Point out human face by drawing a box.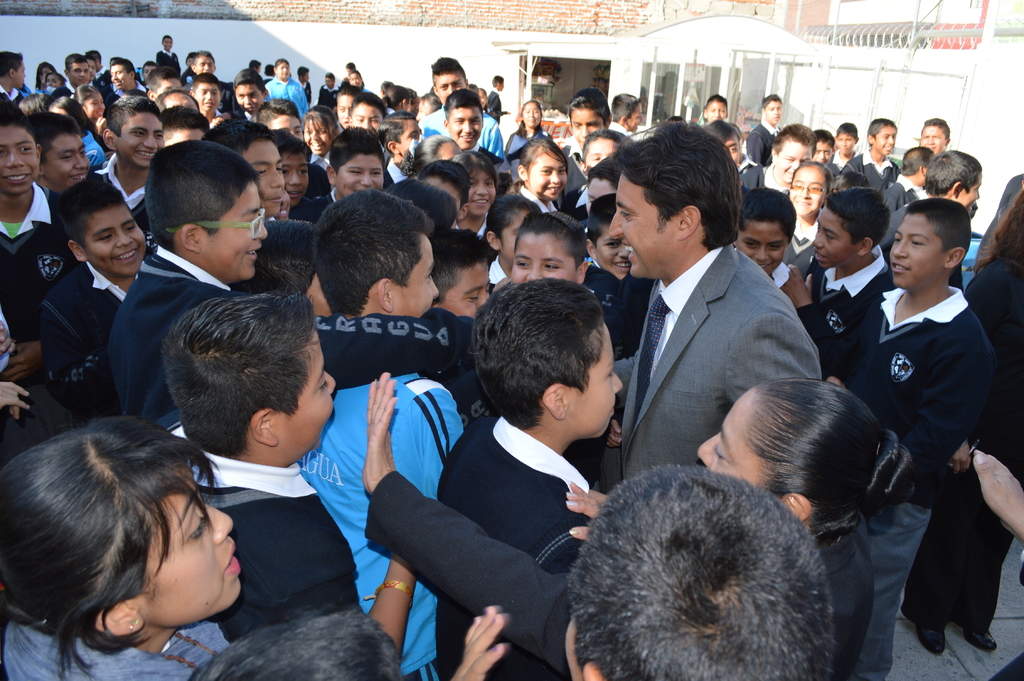
box=[306, 115, 330, 158].
